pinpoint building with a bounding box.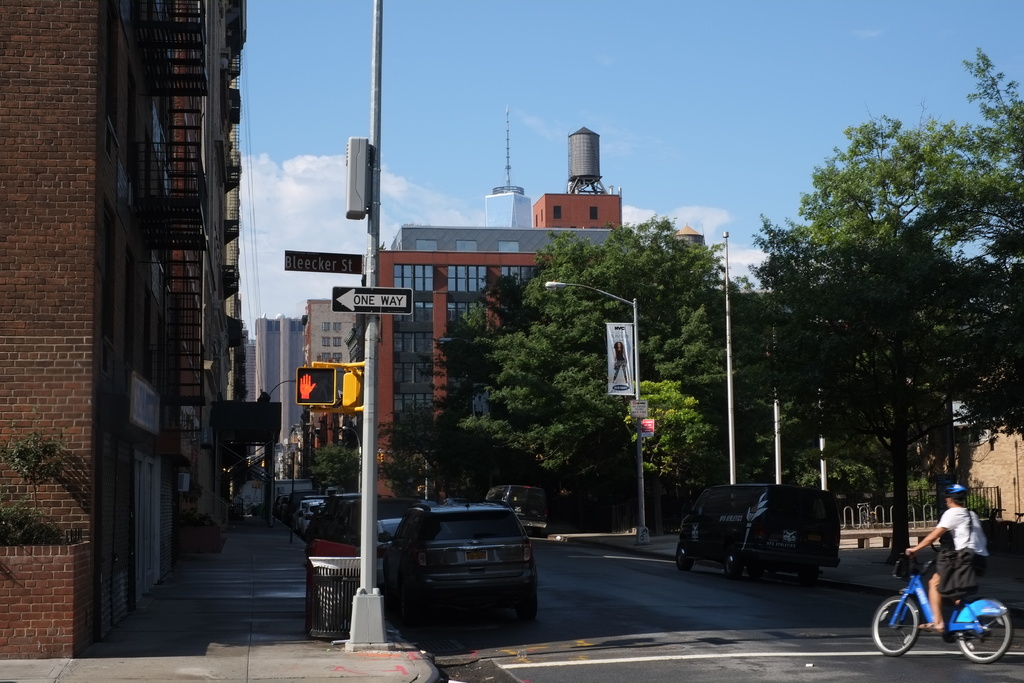
region(374, 234, 632, 495).
